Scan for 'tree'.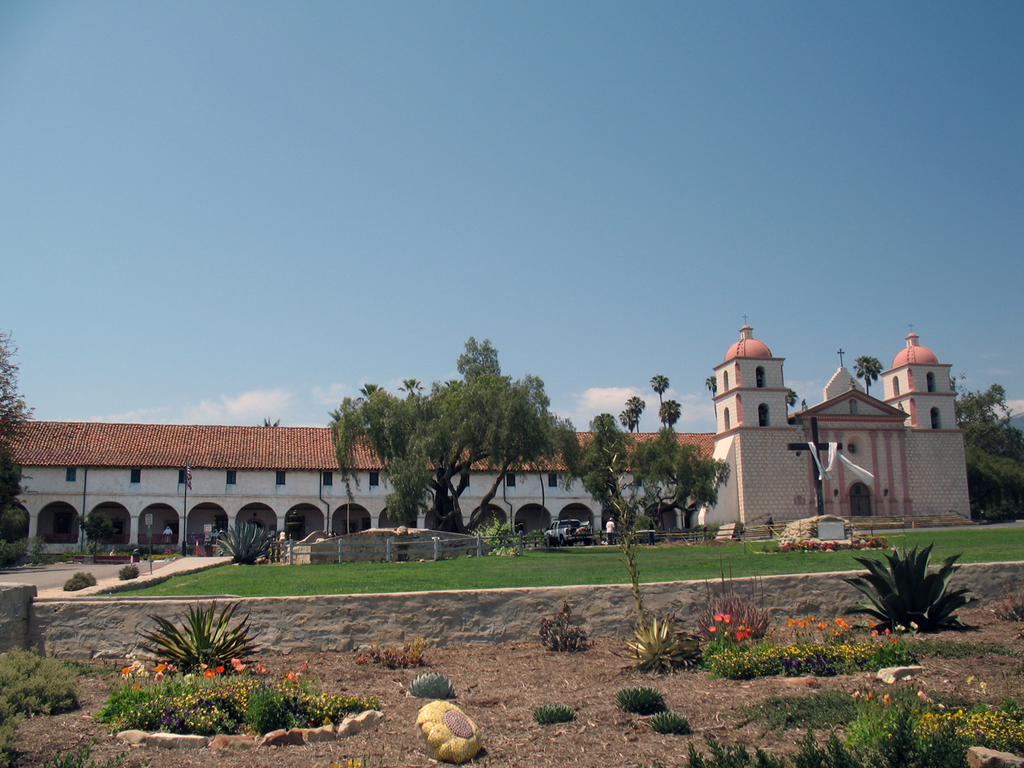
Scan result: <bbox>326, 339, 561, 530</bbox>.
